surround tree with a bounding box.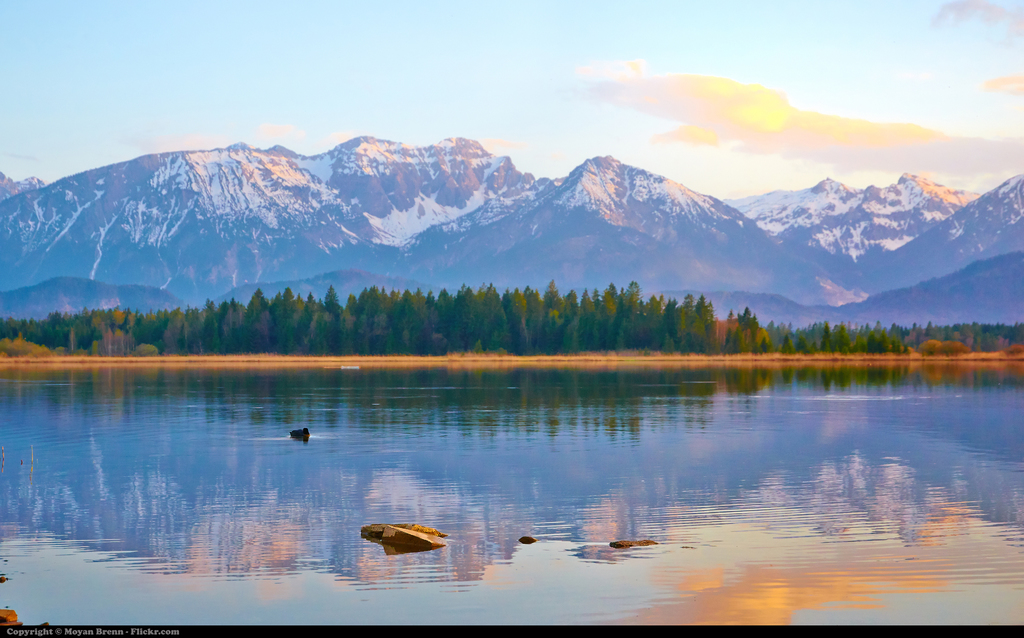
[left=694, top=292, right=719, bottom=356].
